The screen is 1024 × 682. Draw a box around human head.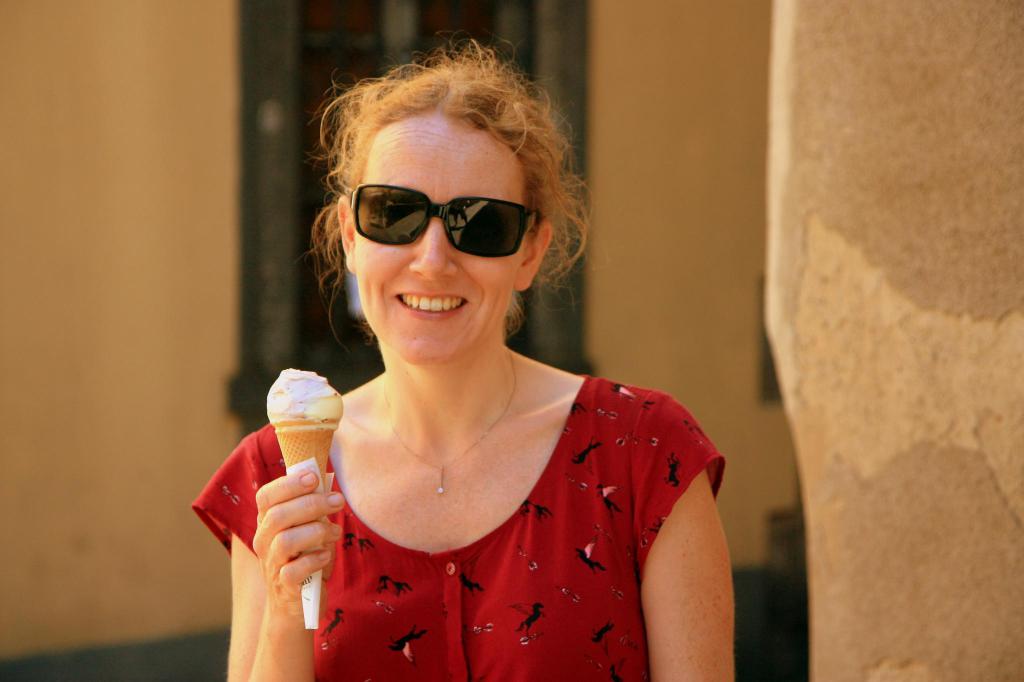
[310, 50, 570, 308].
